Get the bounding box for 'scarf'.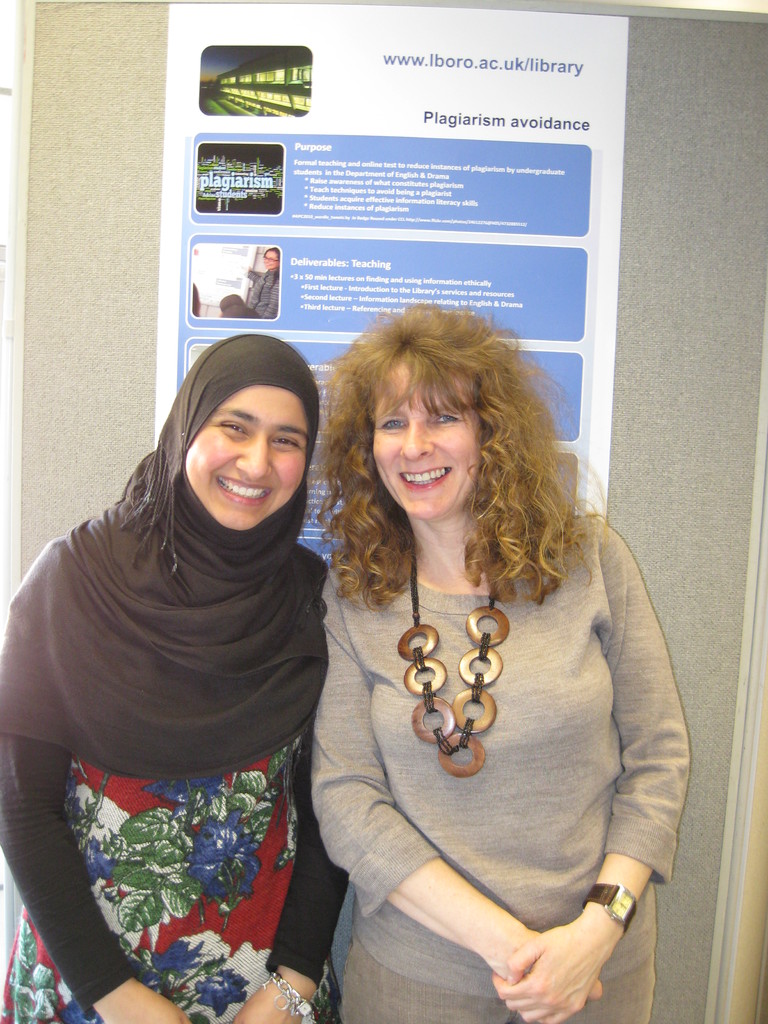
<box>0,325,337,771</box>.
